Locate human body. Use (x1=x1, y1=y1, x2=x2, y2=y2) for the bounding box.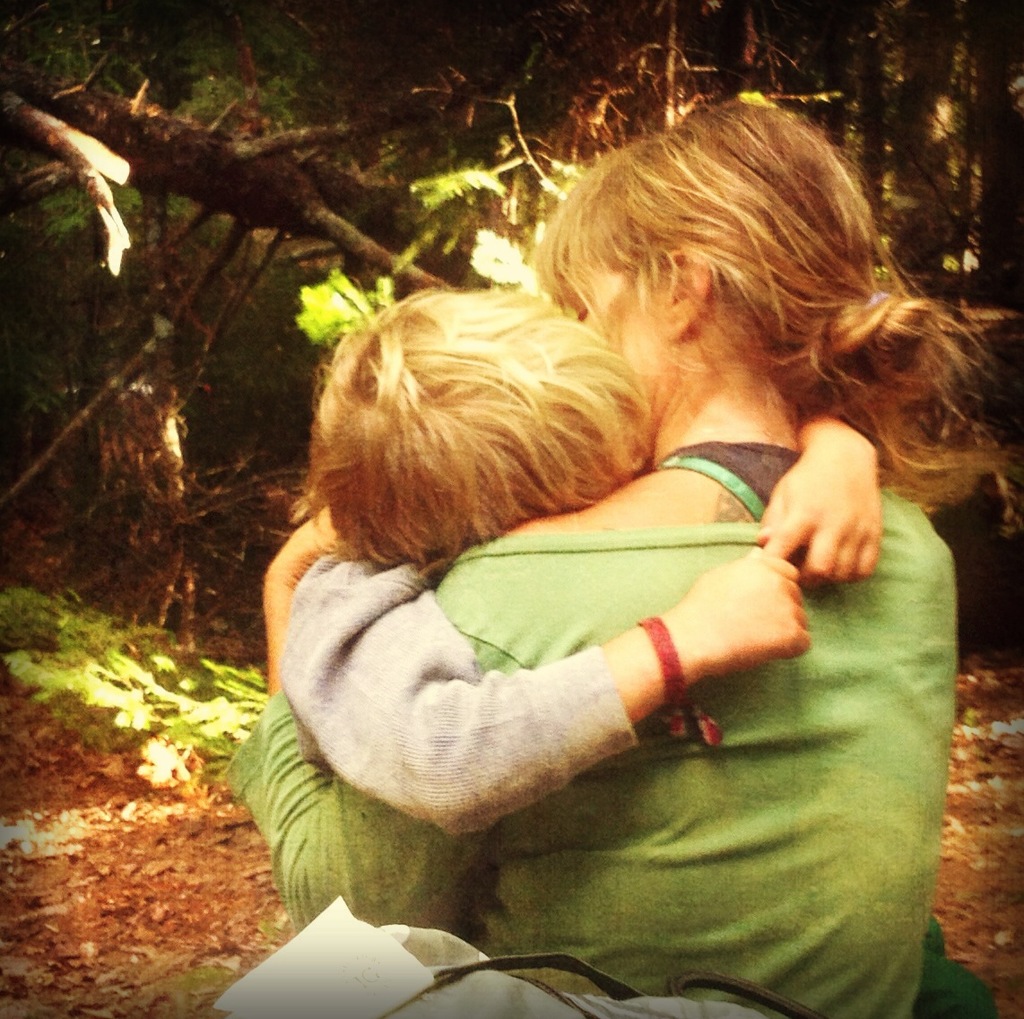
(x1=281, y1=402, x2=877, y2=840).
